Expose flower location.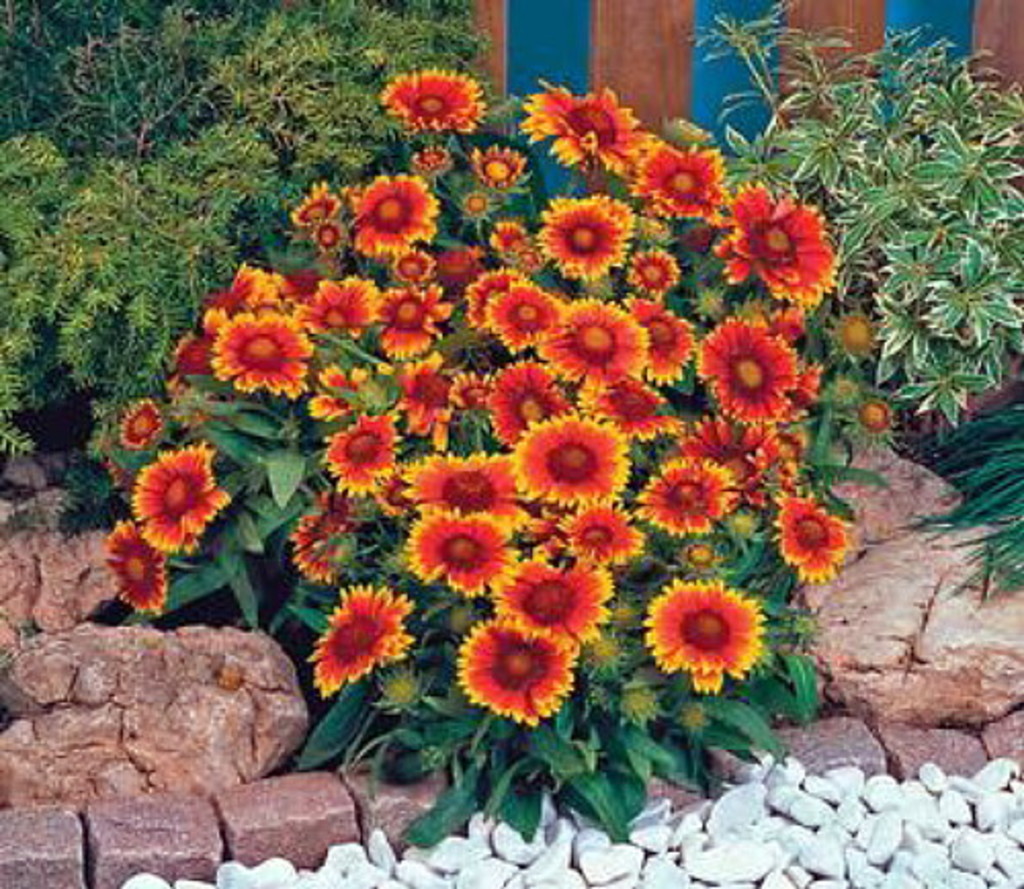
Exposed at (left=829, top=307, right=879, bottom=367).
